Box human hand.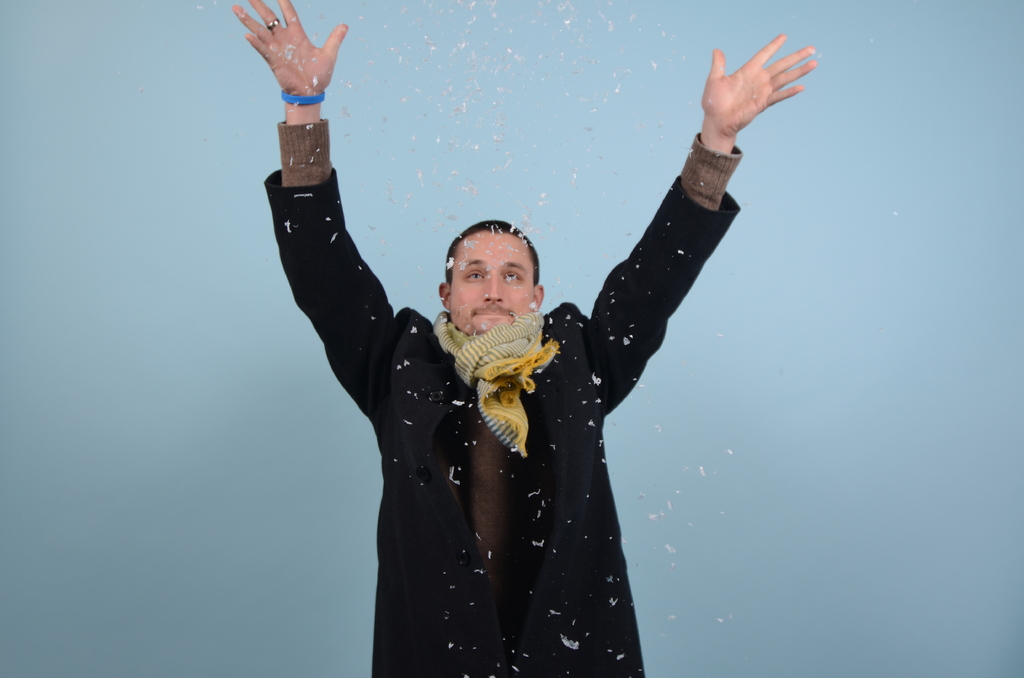
(697,32,819,141).
